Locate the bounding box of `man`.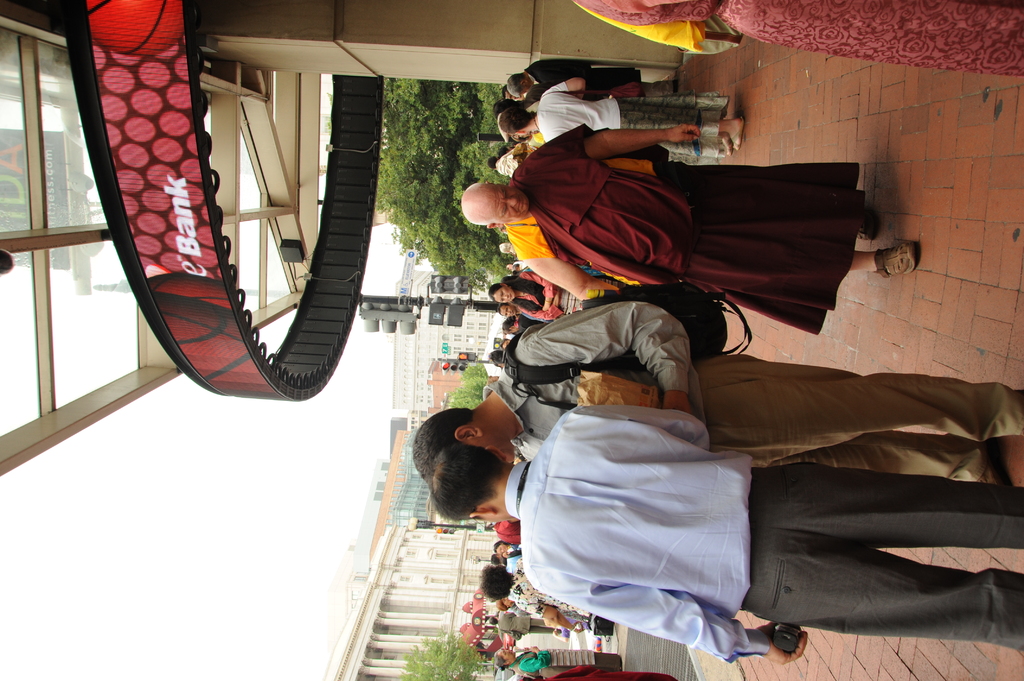
Bounding box: 497:304:524:316.
